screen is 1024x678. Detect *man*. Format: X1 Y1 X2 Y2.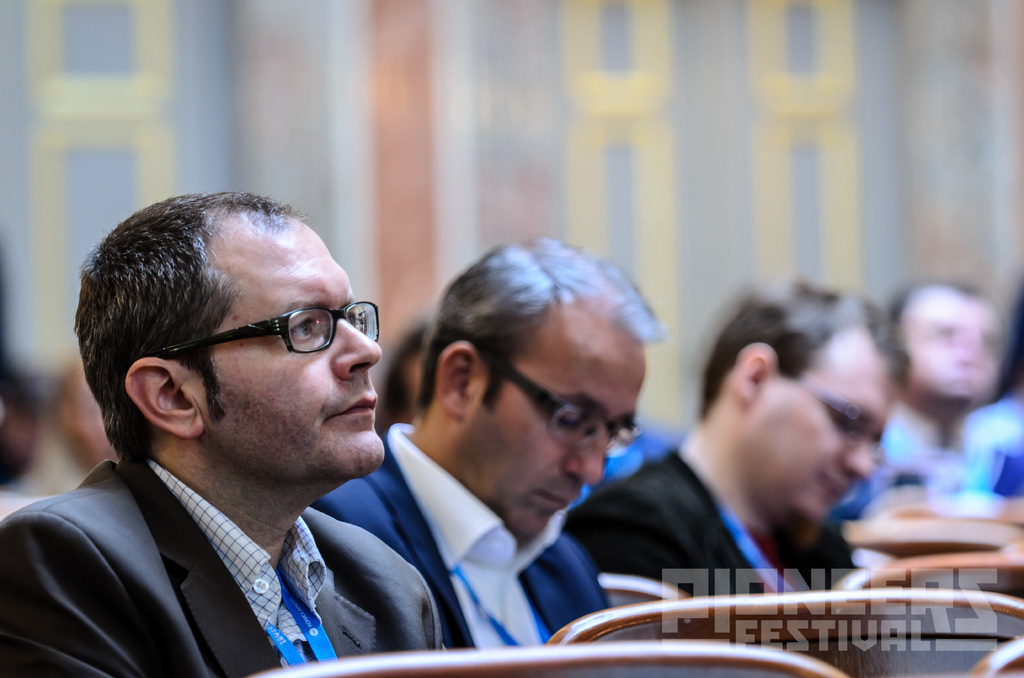
0 155 530 674.
